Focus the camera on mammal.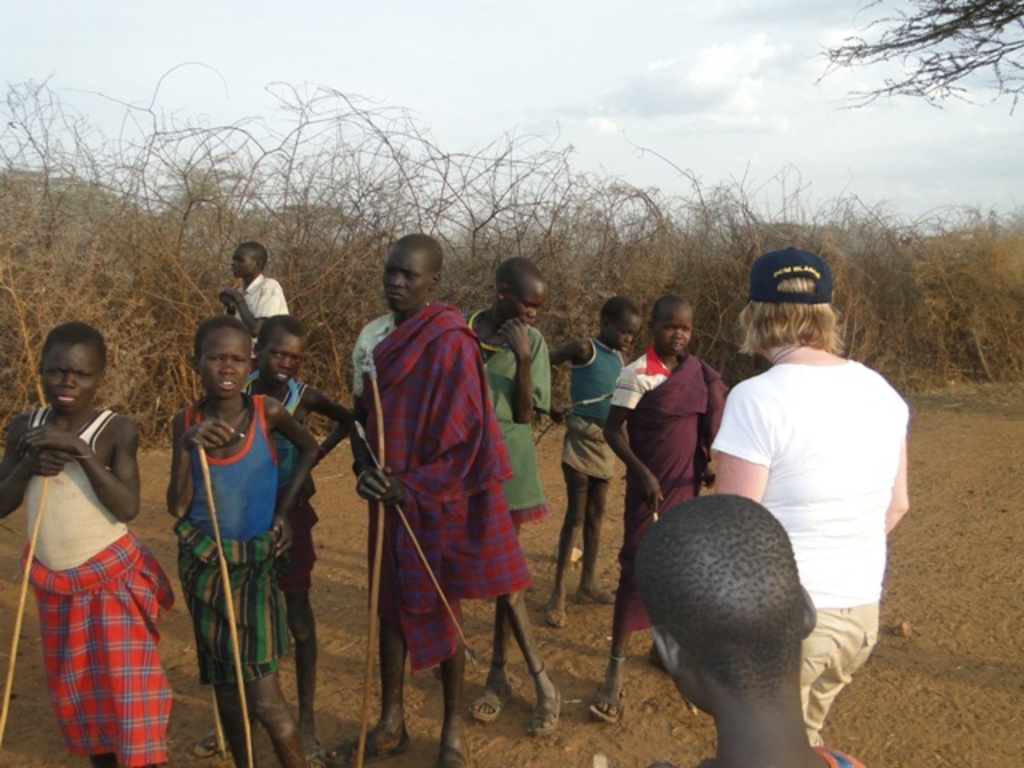
Focus region: bbox=(242, 307, 354, 766).
